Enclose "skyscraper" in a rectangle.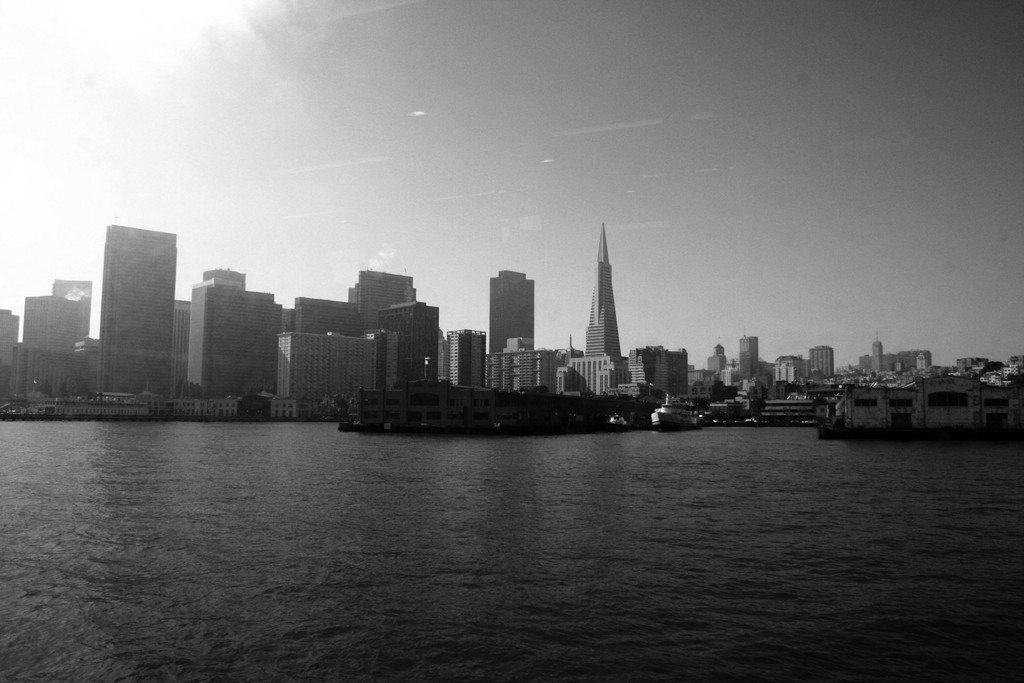
detection(368, 300, 438, 388).
